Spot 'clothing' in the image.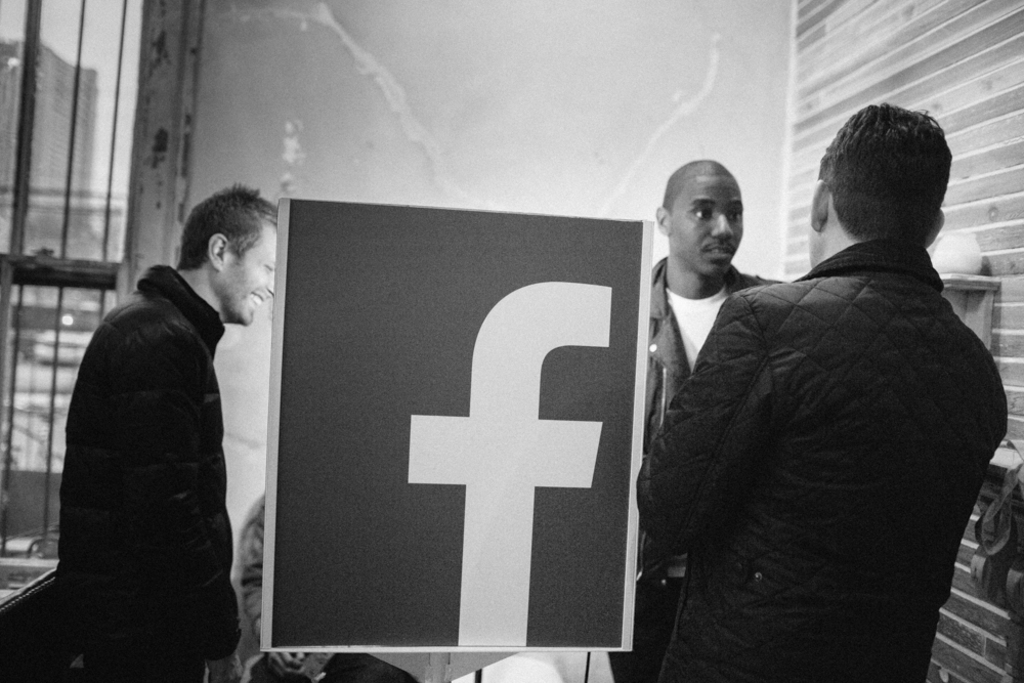
'clothing' found at select_region(60, 264, 247, 682).
